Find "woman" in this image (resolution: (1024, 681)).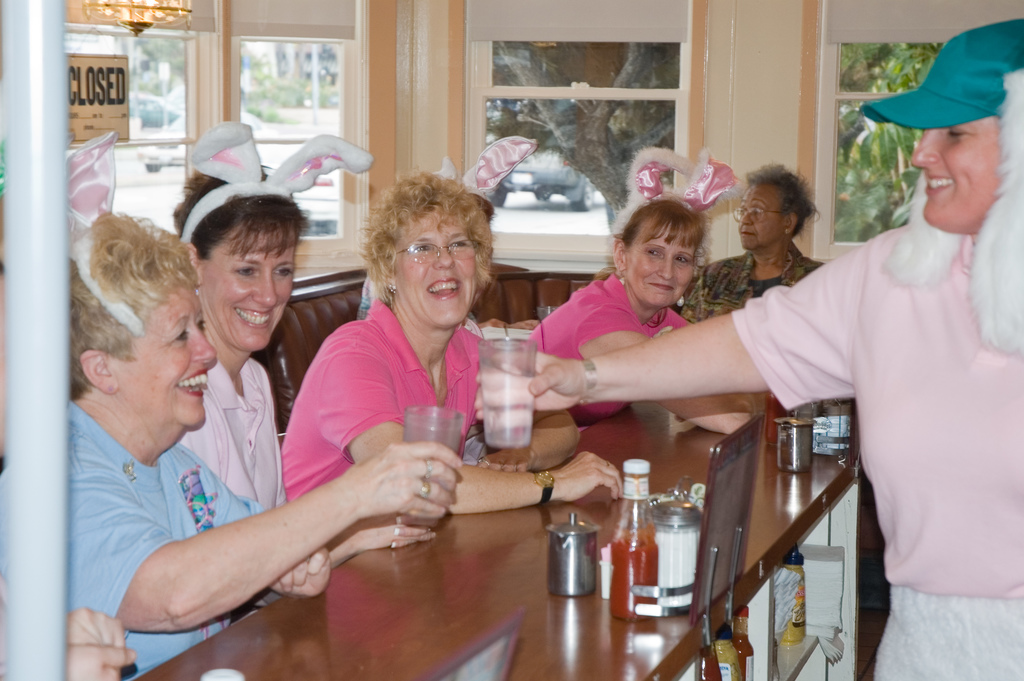
left=469, top=17, right=1023, bottom=680.
